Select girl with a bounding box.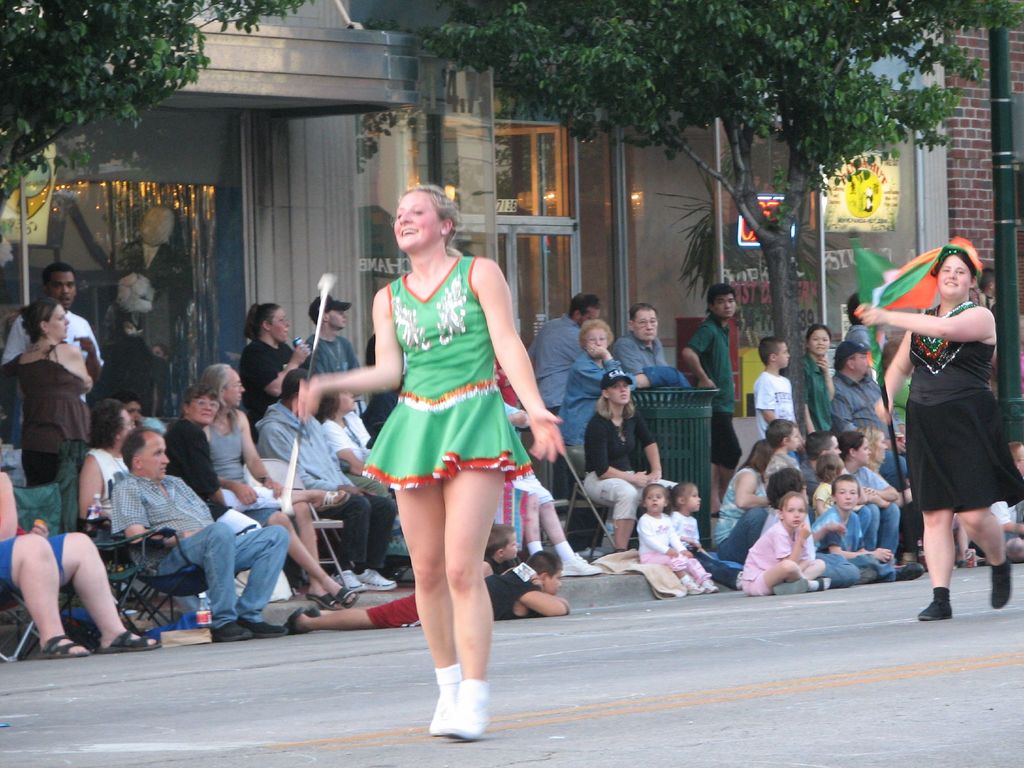
x1=846 y1=430 x2=903 y2=559.
